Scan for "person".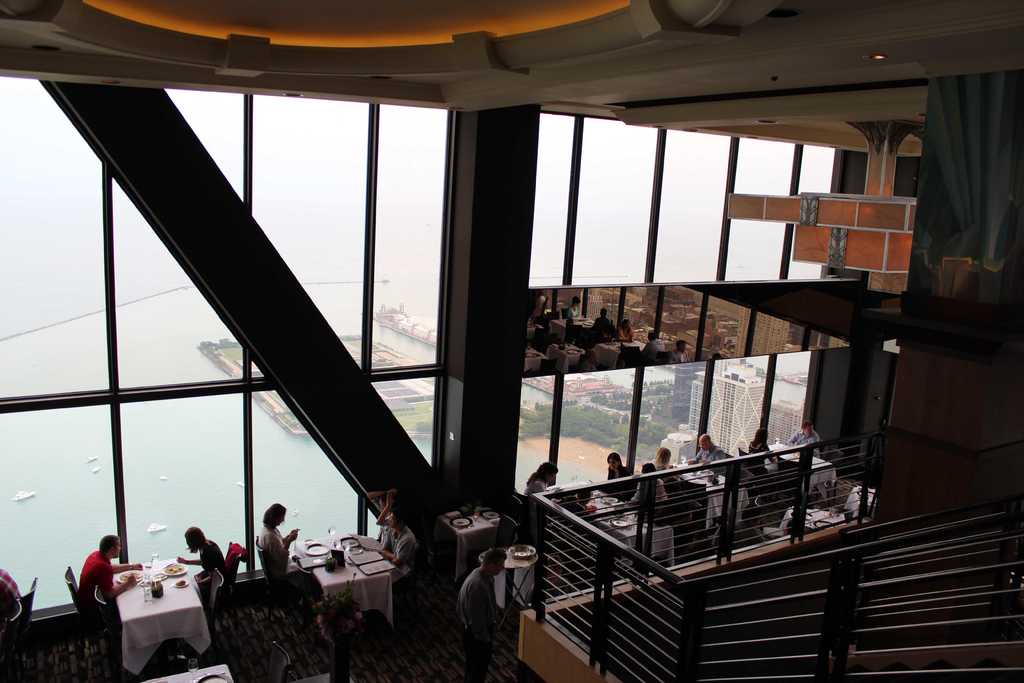
Scan result: Rect(787, 424, 821, 449).
